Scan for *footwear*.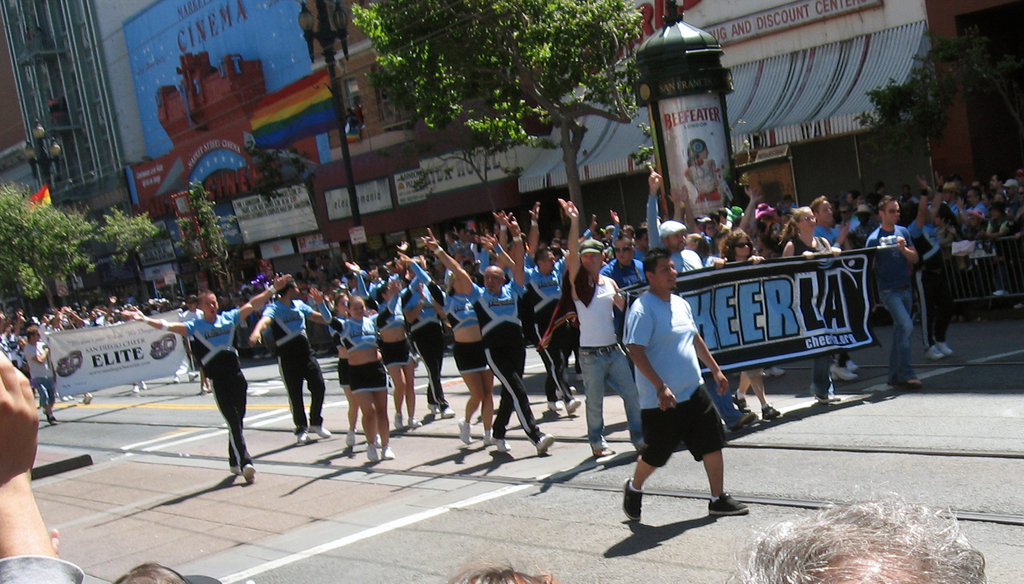
Scan result: x1=490 y1=439 x2=509 y2=453.
